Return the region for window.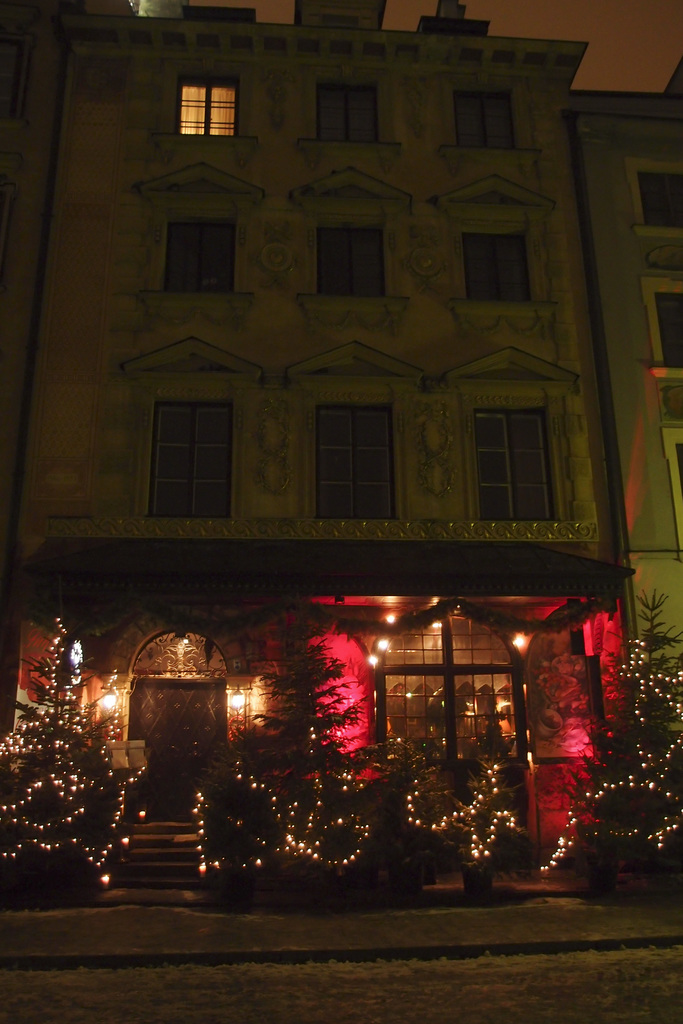
(170,220,238,297).
